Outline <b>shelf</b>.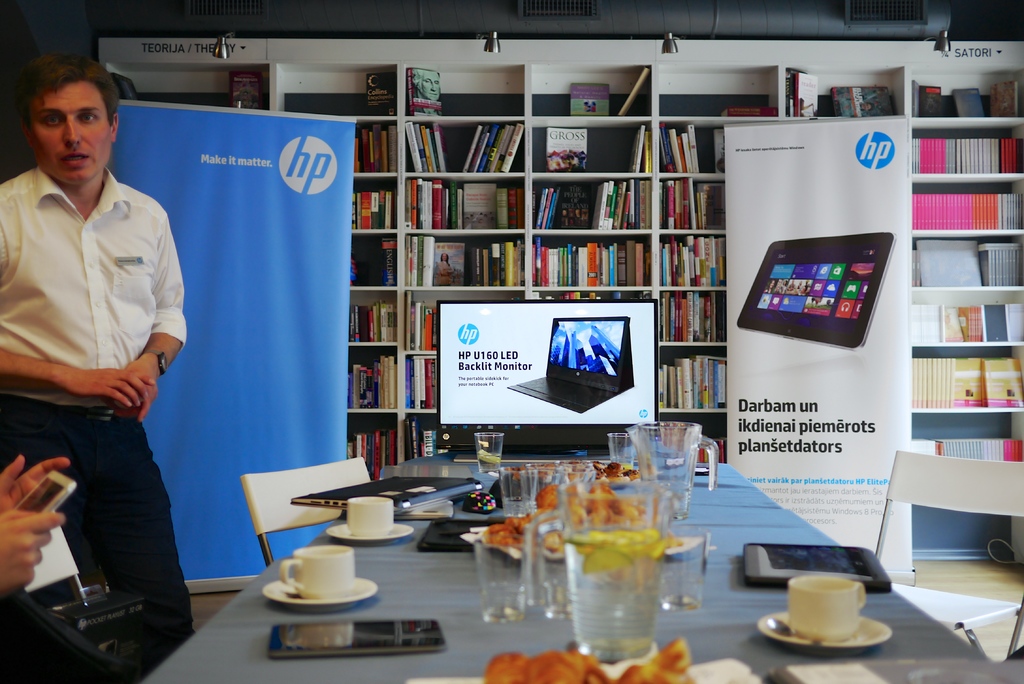
Outline: 347/229/399/290.
